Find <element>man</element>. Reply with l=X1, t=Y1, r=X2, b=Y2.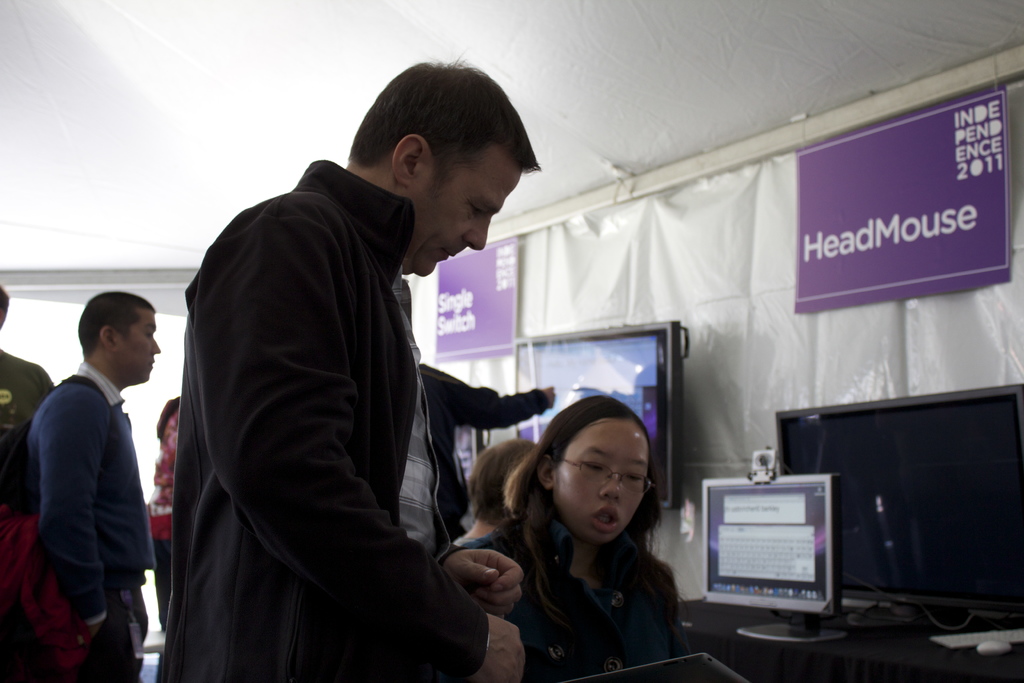
l=420, t=356, r=555, b=570.
